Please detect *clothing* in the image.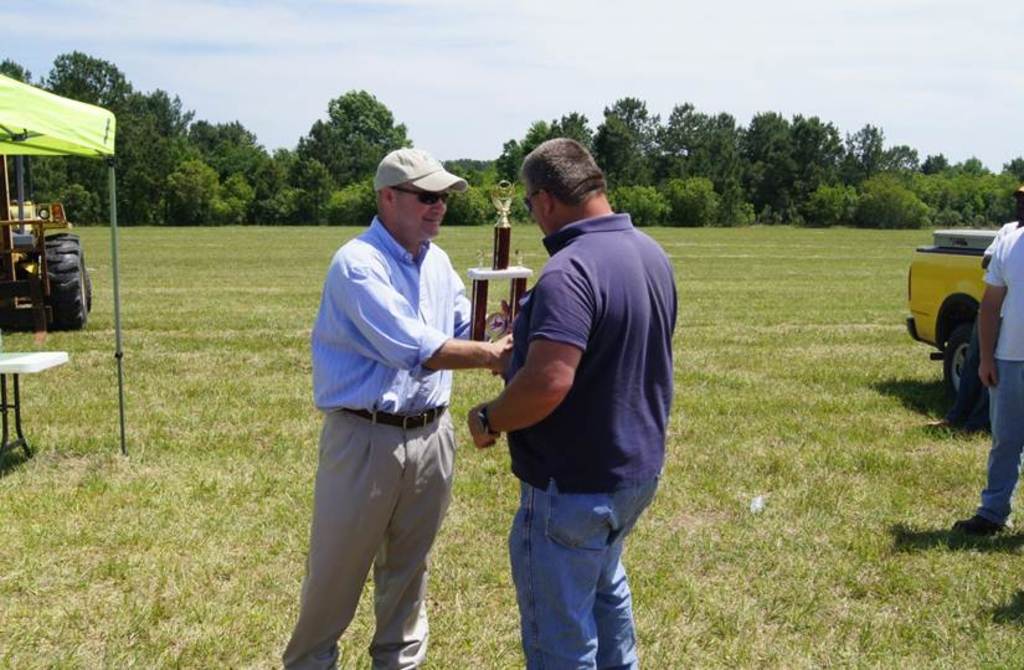
269, 155, 482, 625.
